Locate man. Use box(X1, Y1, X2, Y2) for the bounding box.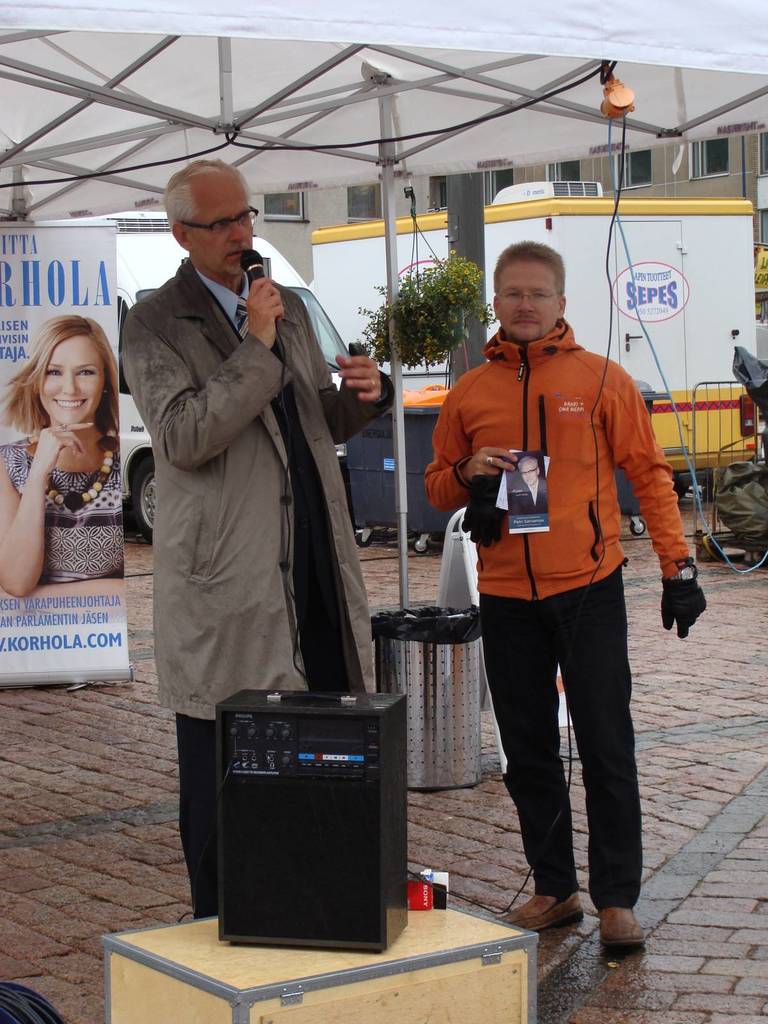
box(123, 151, 401, 924).
